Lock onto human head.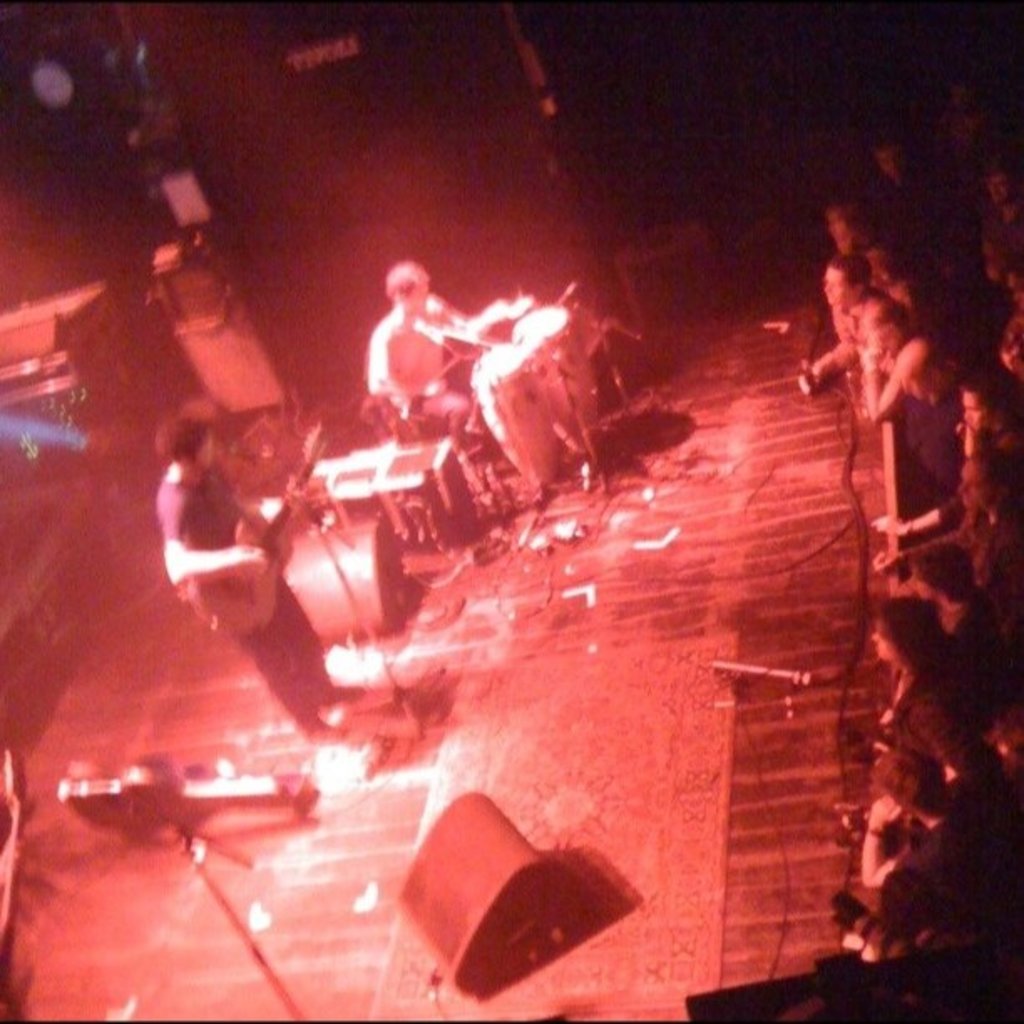
Locked: 875/870/945/934.
